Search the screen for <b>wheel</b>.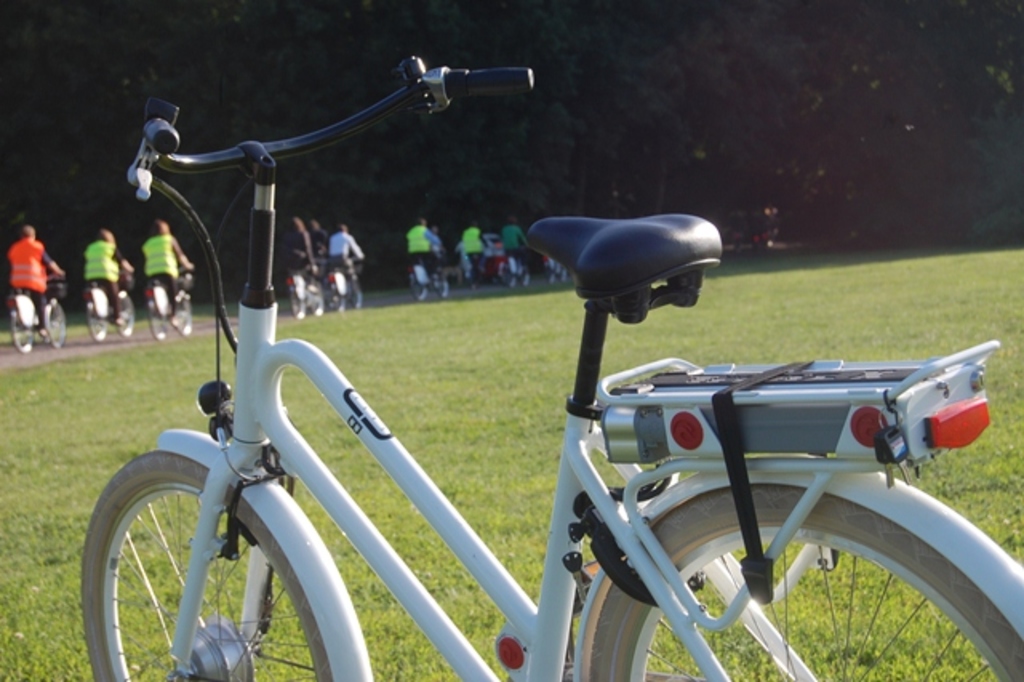
Found at {"left": 69, "top": 459, "right": 347, "bottom": 674}.
